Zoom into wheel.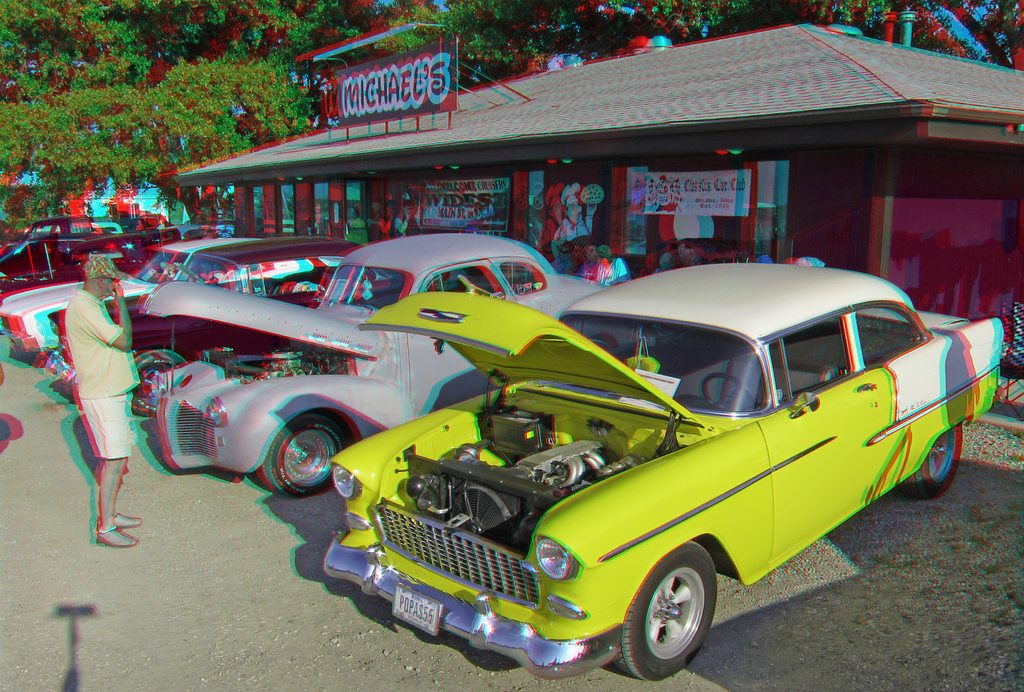
Zoom target: locate(631, 567, 736, 669).
